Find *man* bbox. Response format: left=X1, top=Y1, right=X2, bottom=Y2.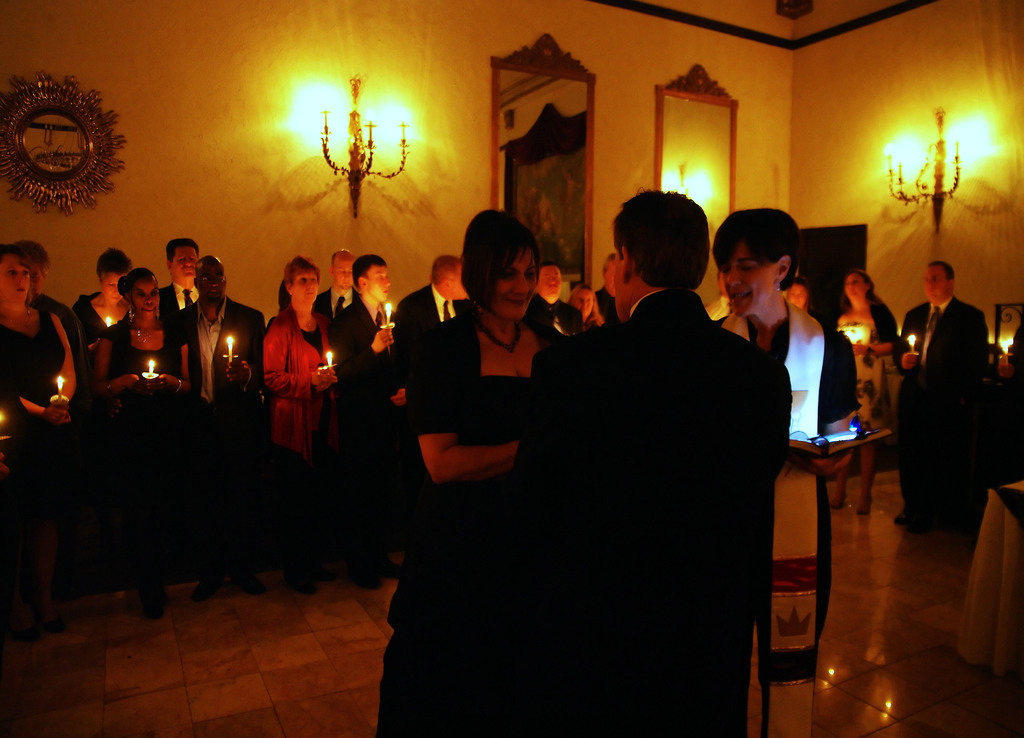
left=899, top=261, right=991, bottom=533.
